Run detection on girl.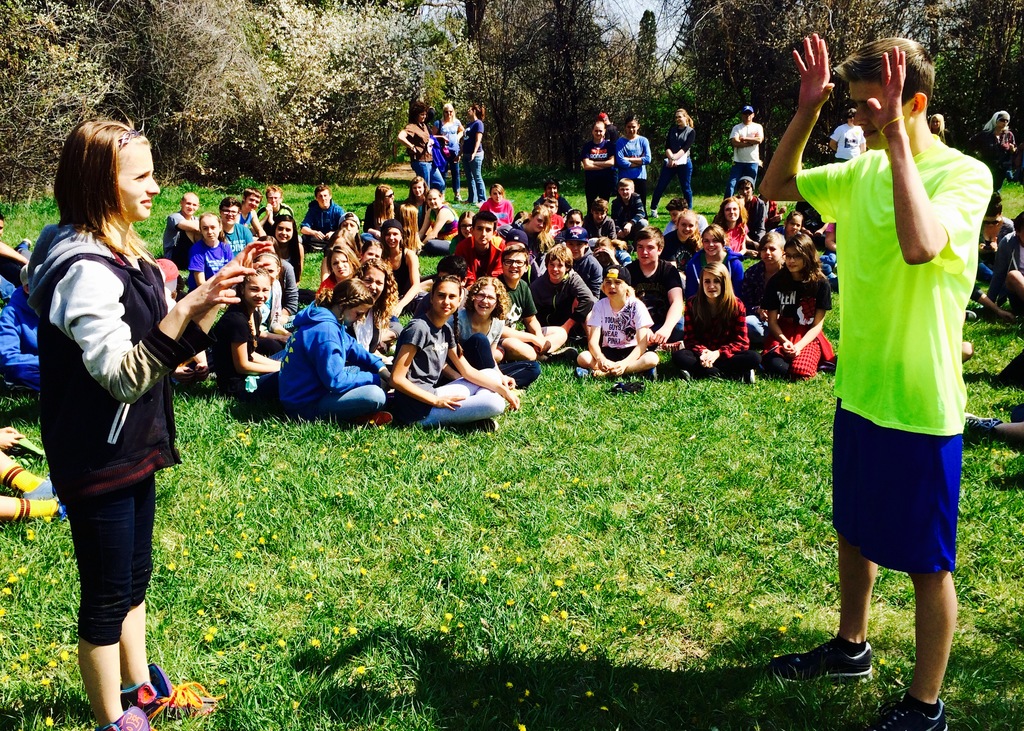
Result: region(26, 119, 240, 728).
